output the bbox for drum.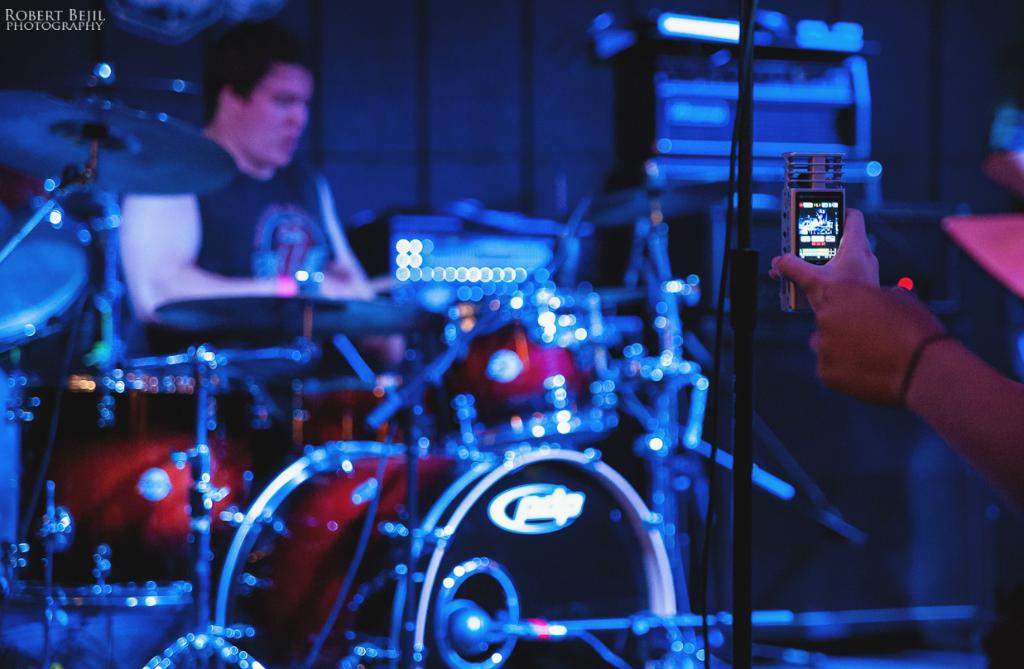
left=5, top=370, right=263, bottom=618.
